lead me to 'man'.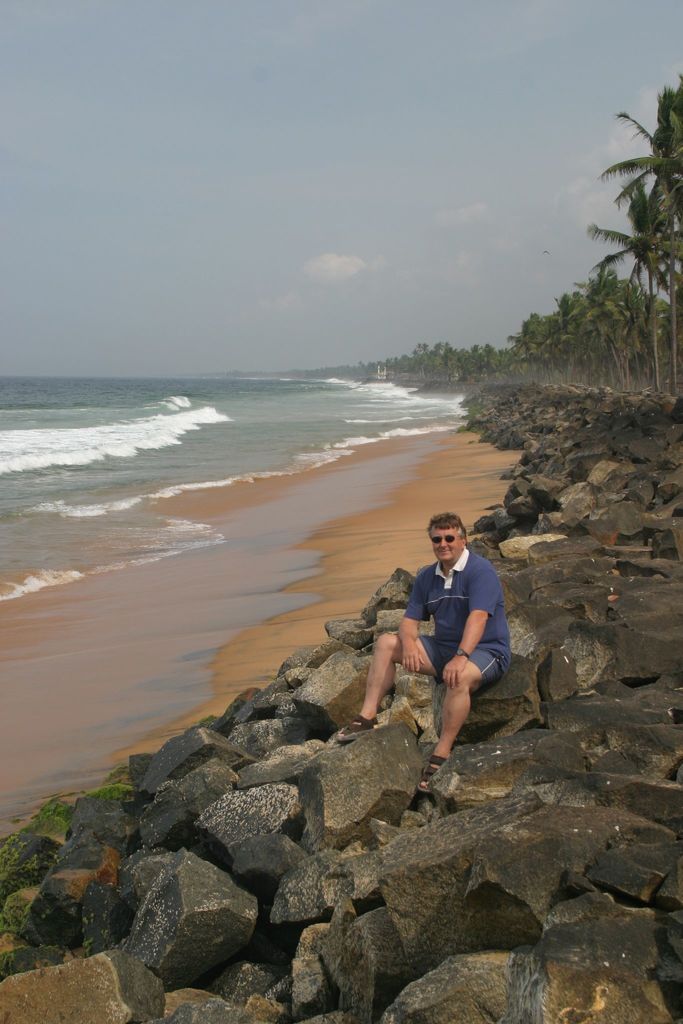
Lead to 363/506/523/783.
